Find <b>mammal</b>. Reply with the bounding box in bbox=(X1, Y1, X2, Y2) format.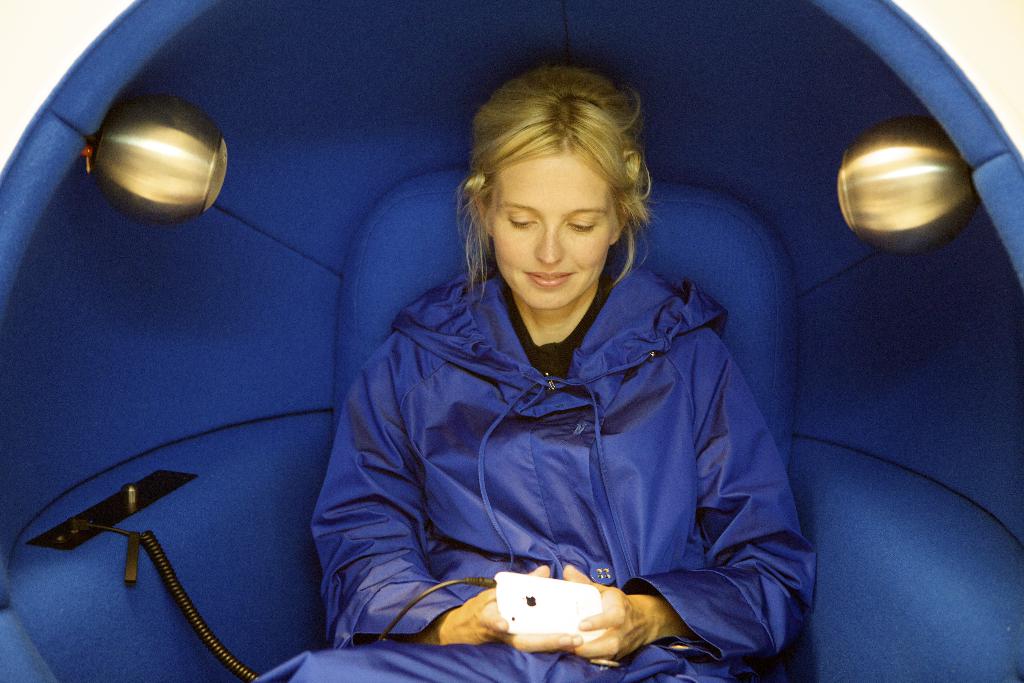
bbox=(319, 78, 816, 680).
